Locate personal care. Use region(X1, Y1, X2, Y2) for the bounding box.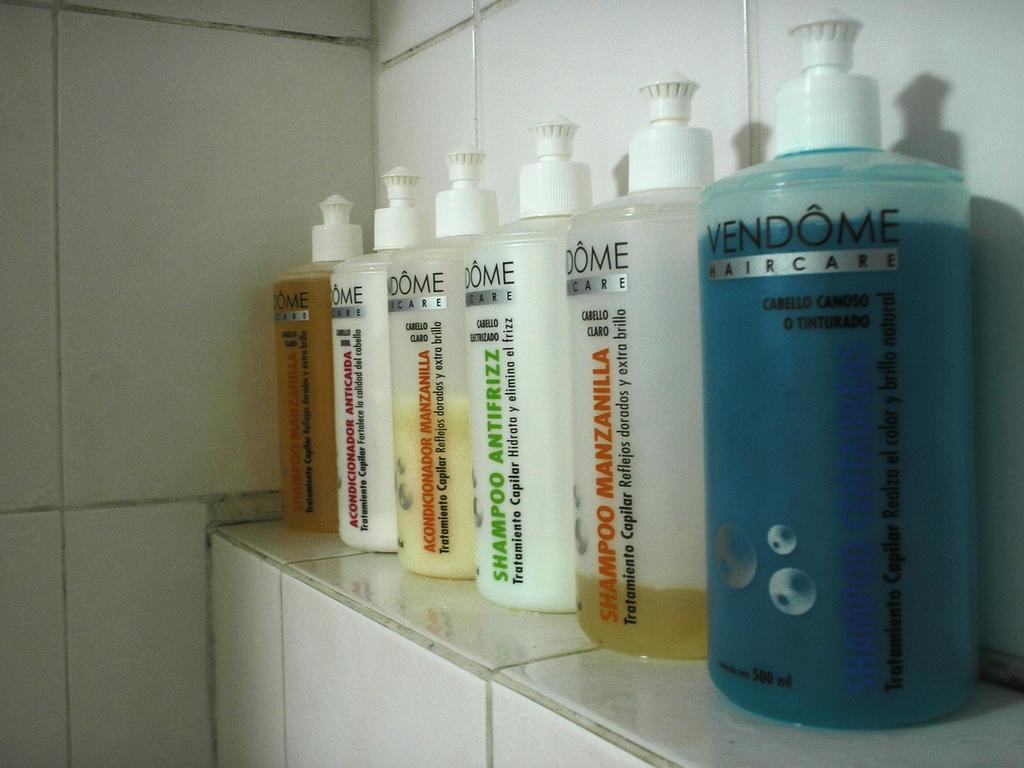
region(395, 150, 494, 584).
